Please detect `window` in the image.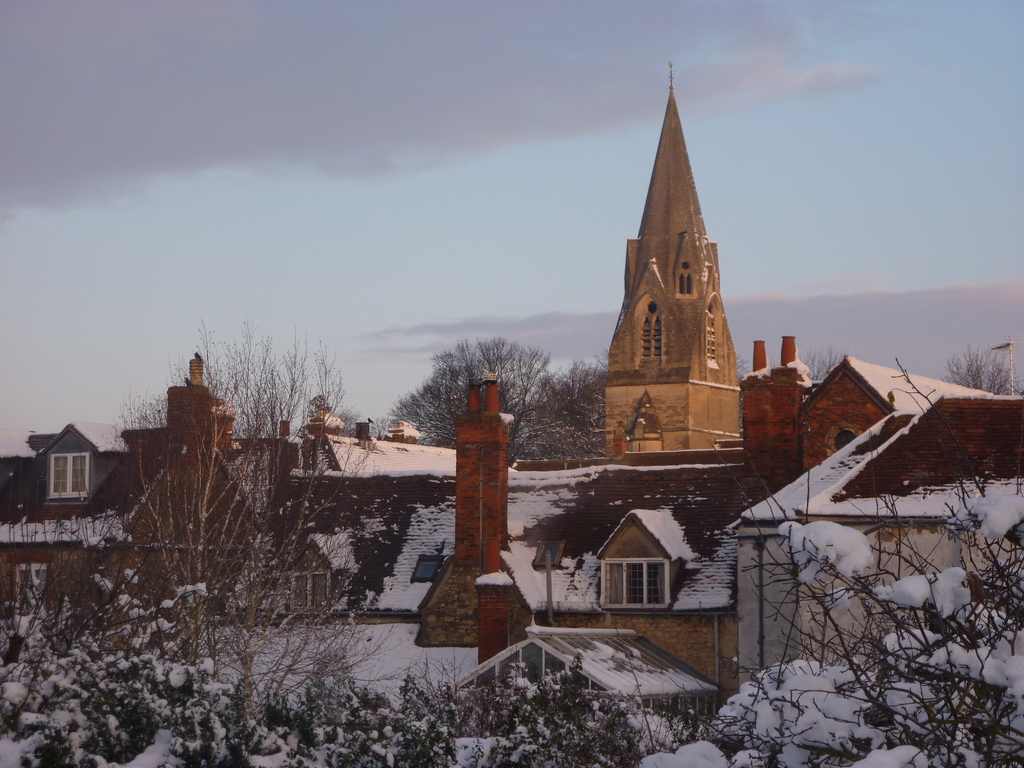
detection(50, 454, 92, 497).
